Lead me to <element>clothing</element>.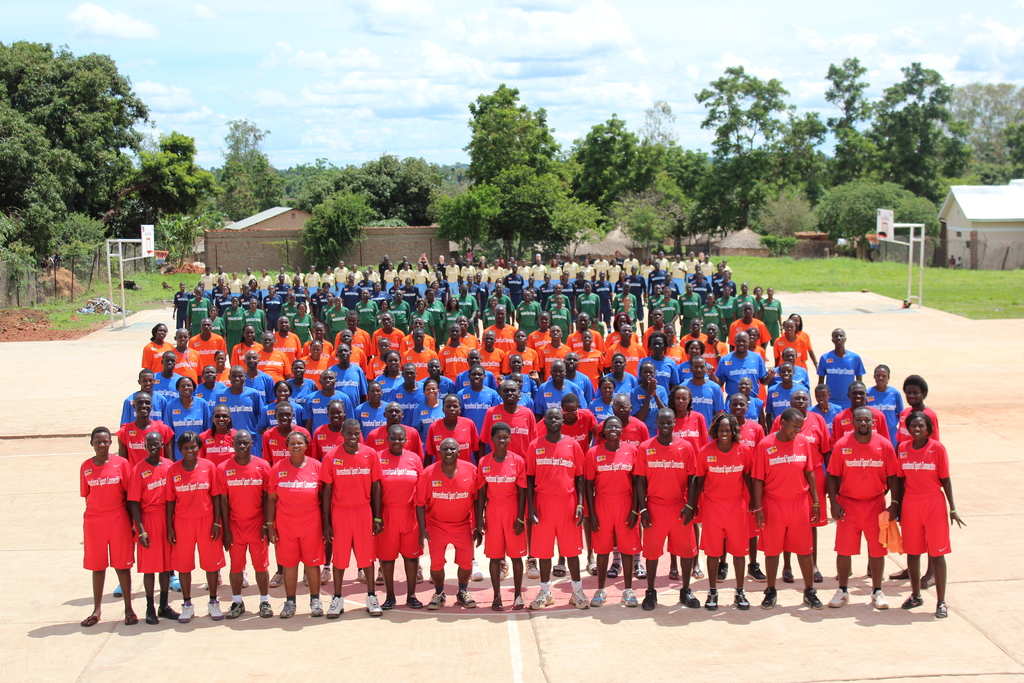
Lead to BBox(474, 283, 490, 294).
